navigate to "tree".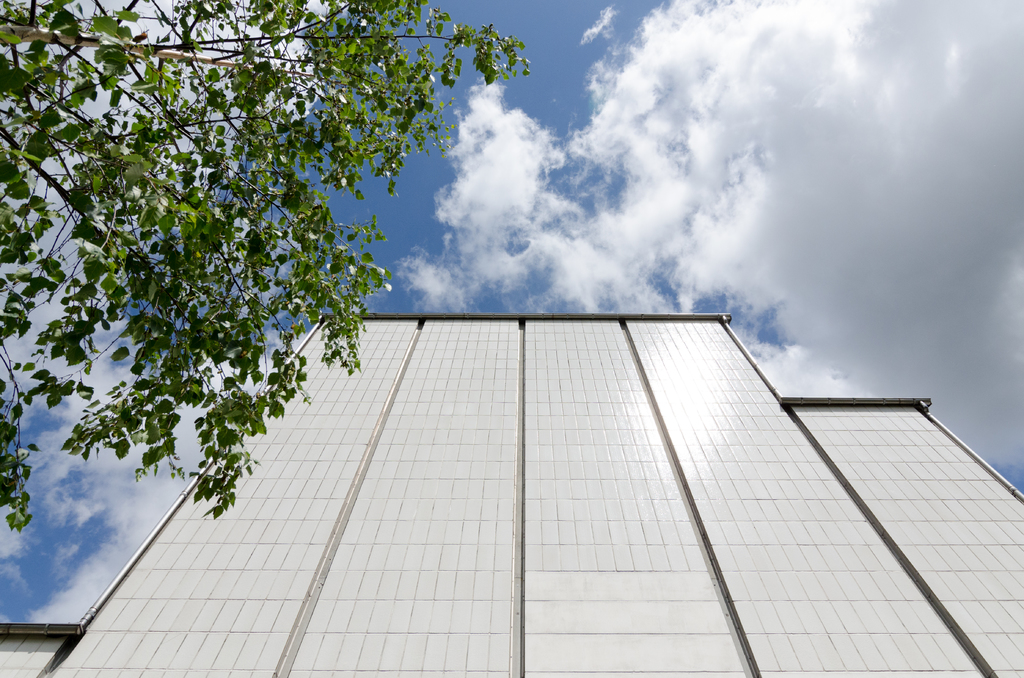
Navigation target: 9, 3, 484, 587.
